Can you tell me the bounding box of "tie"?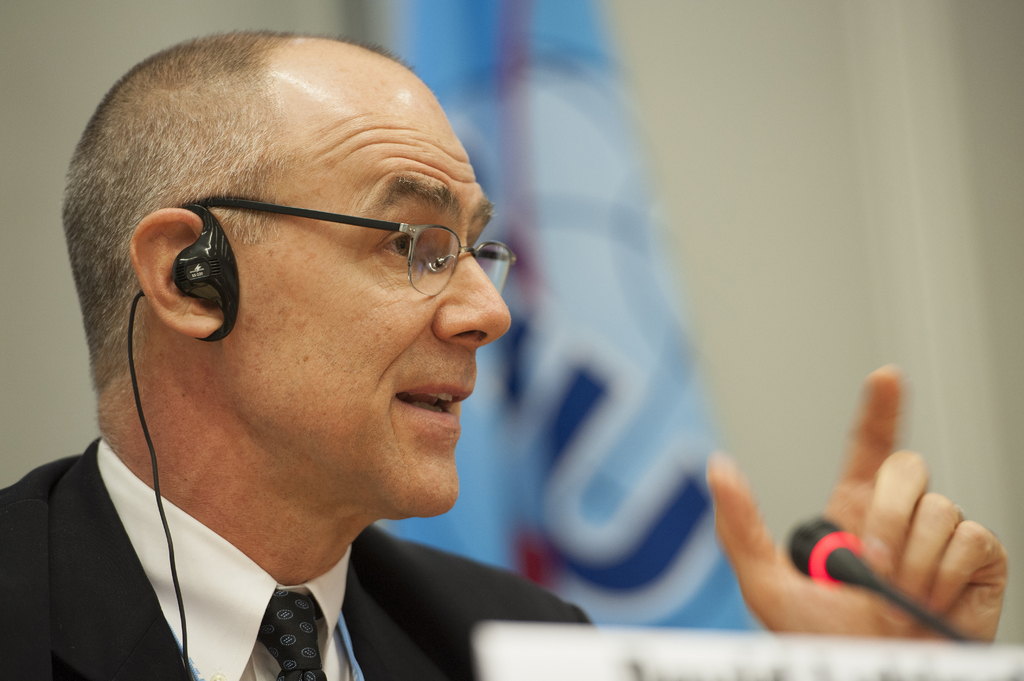
252:593:325:680.
